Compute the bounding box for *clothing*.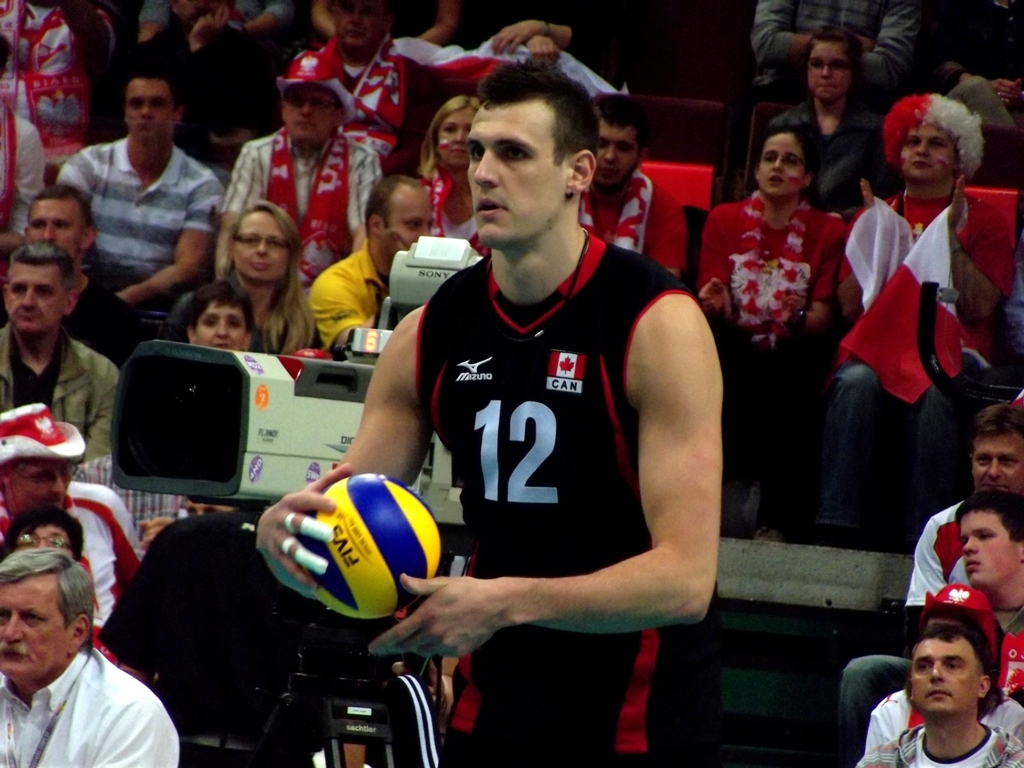
BBox(244, 280, 317, 345).
